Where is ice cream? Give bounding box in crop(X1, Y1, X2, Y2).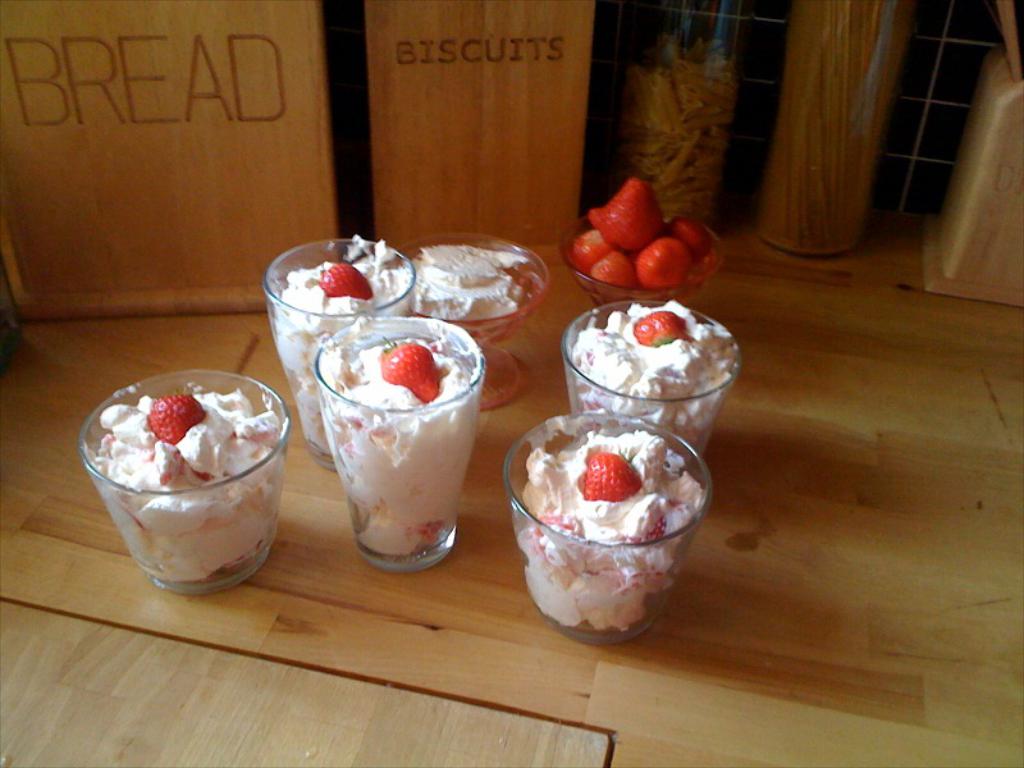
crop(561, 293, 746, 462).
